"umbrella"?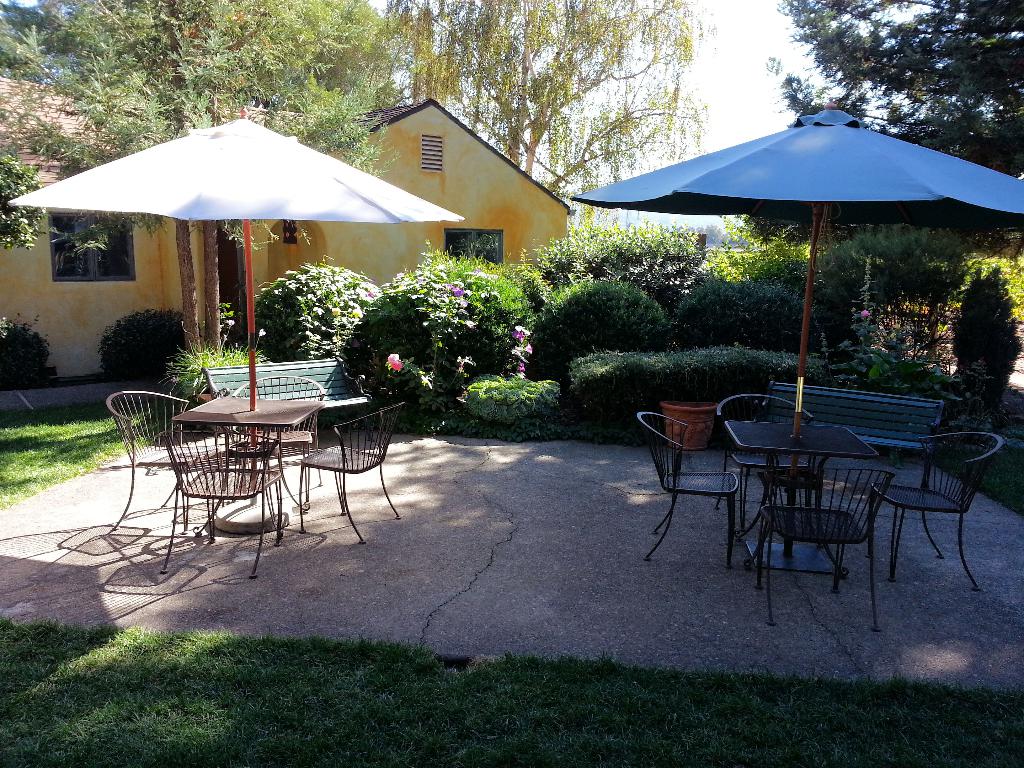
bbox=[570, 94, 1023, 559]
